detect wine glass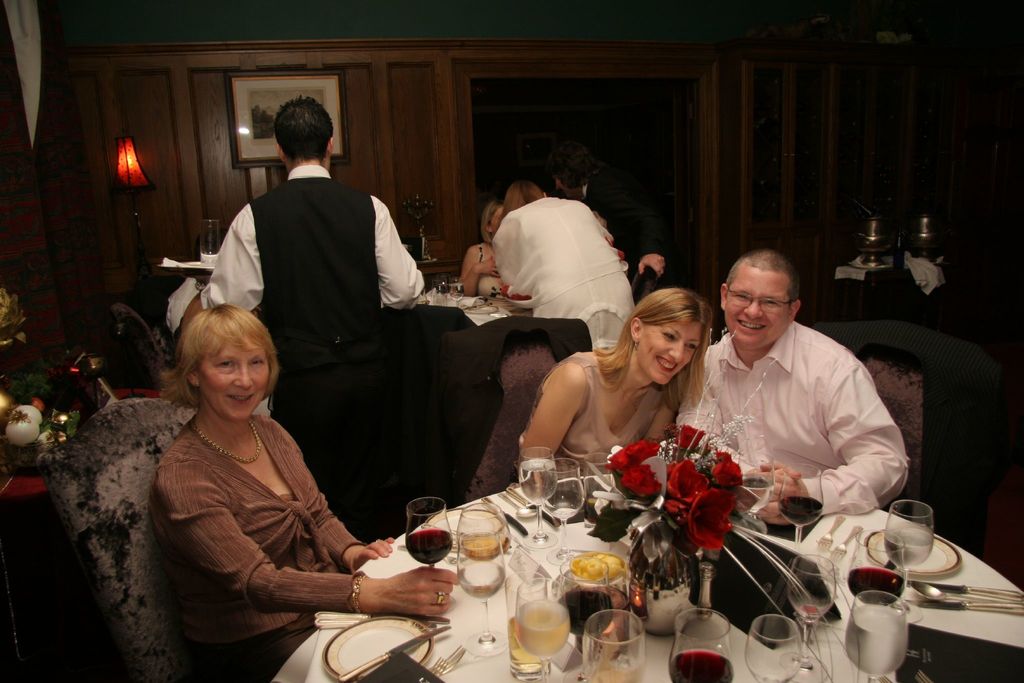
<box>740,616,801,682</box>
